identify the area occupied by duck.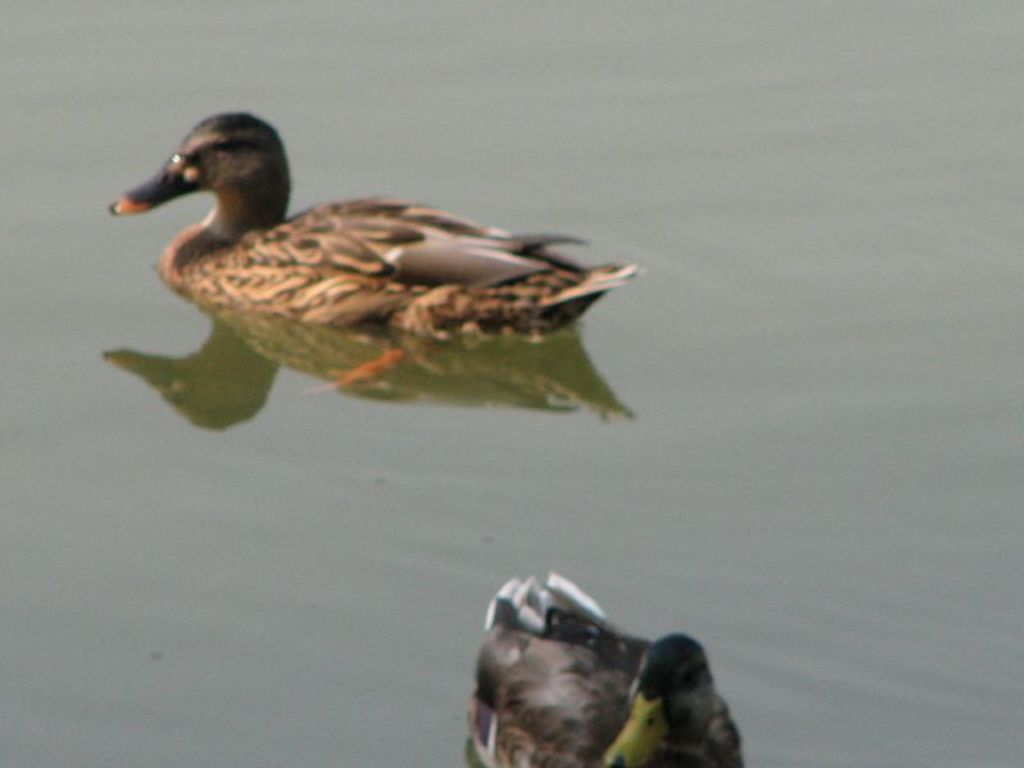
Area: (106, 106, 648, 388).
